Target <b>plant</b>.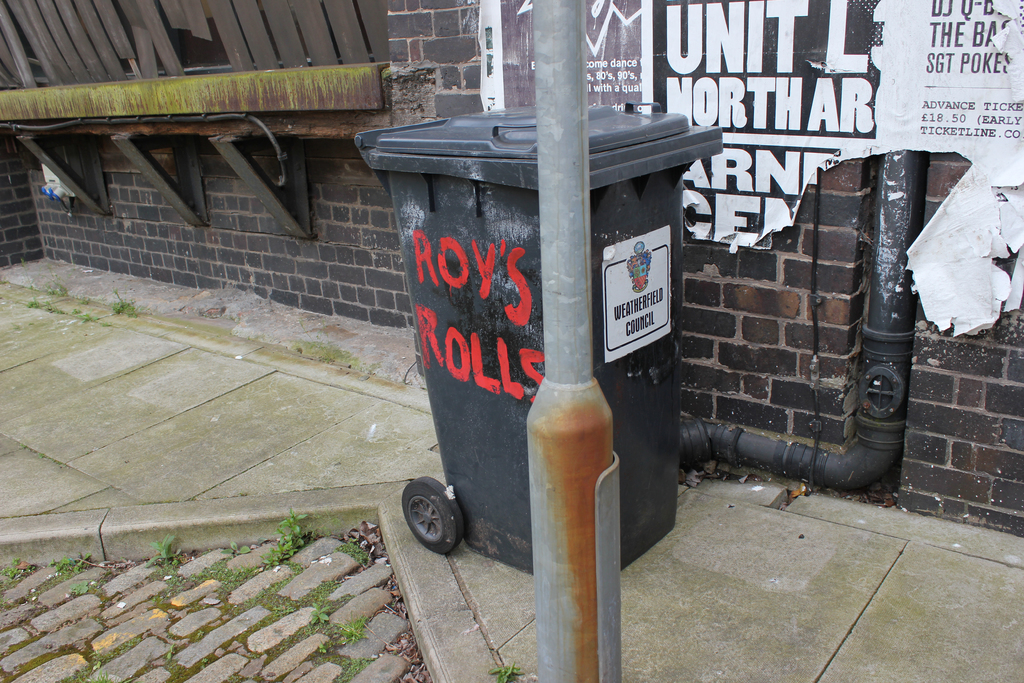
Target region: (left=319, top=642, right=333, bottom=657).
